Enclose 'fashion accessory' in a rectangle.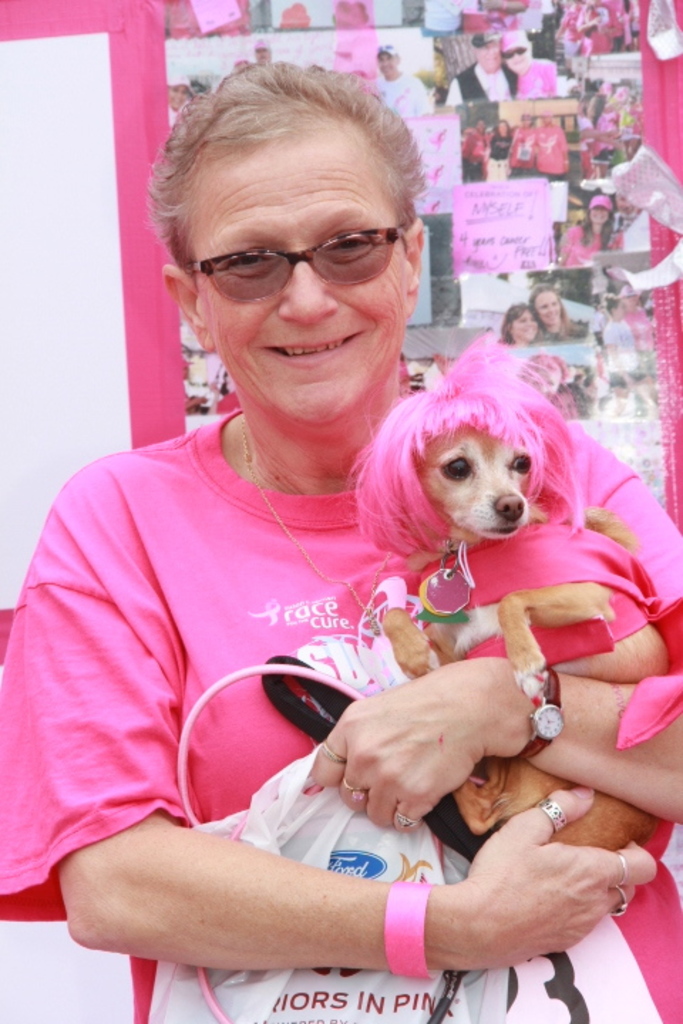
locate(612, 890, 630, 919).
